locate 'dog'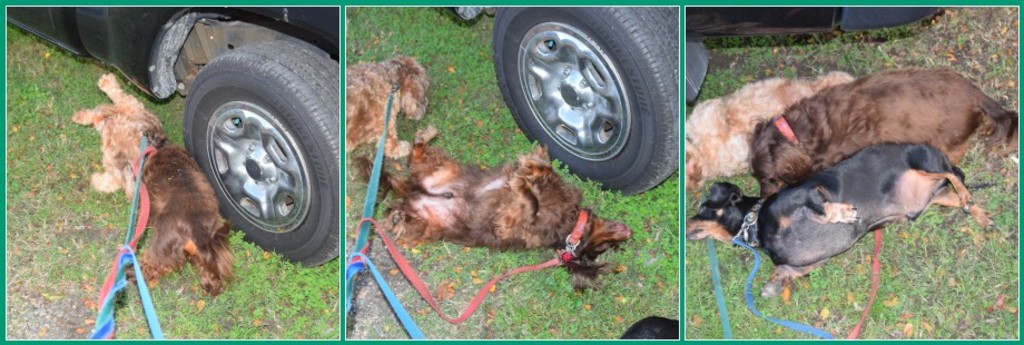
bbox=[69, 72, 152, 203]
